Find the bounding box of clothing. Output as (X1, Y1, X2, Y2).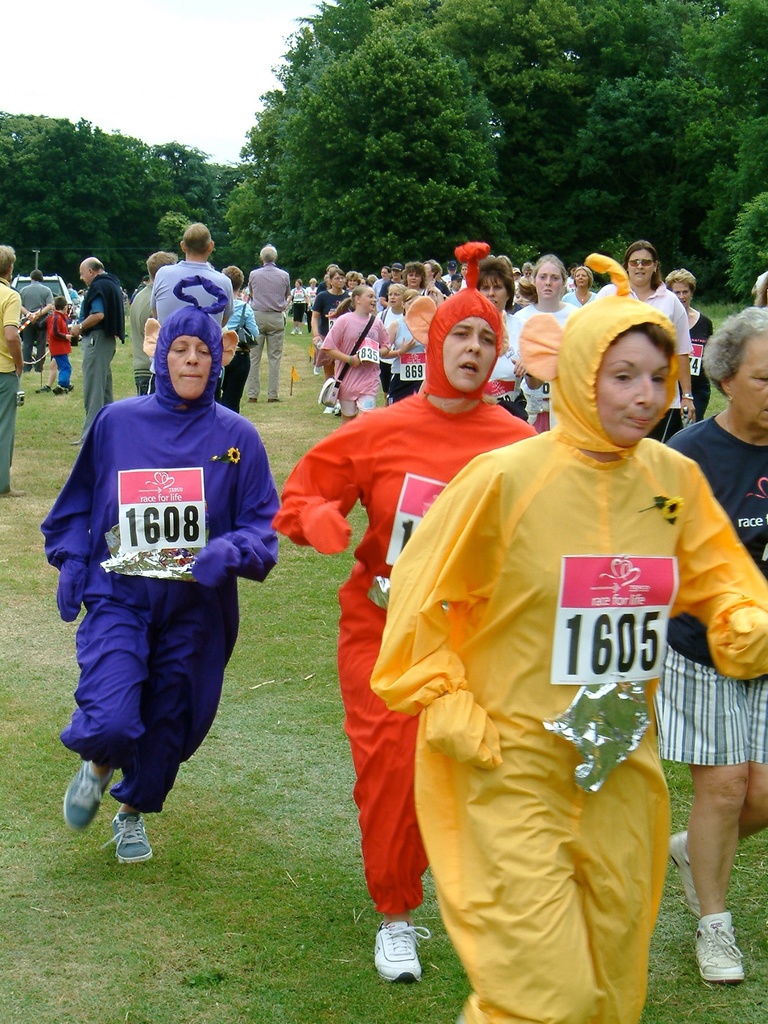
(485, 311, 527, 421).
